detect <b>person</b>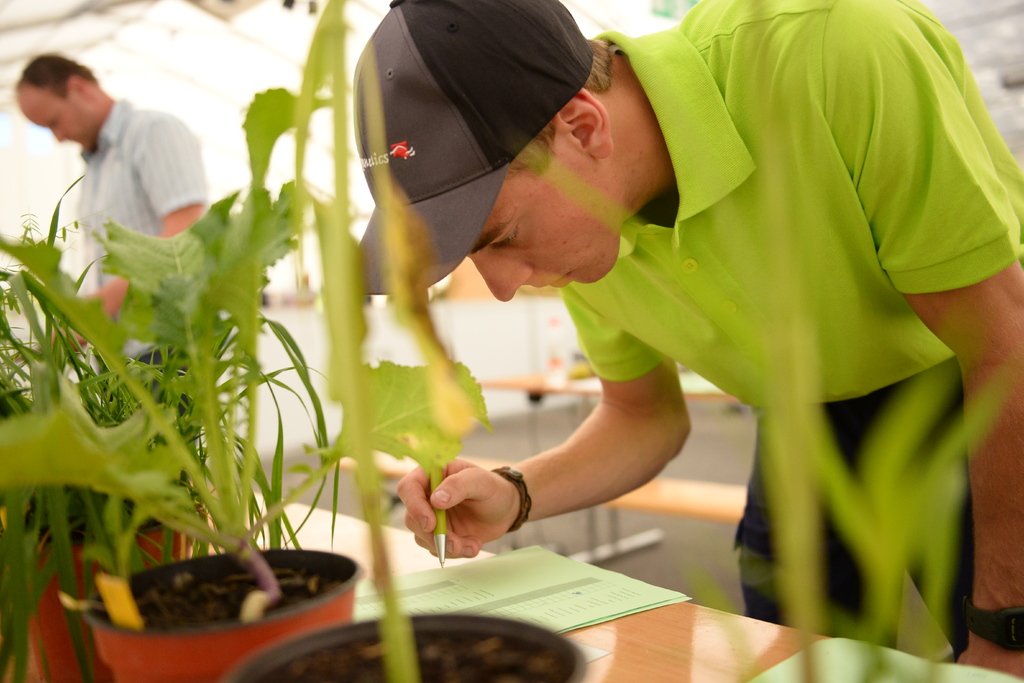
bbox=[353, 0, 1023, 682]
